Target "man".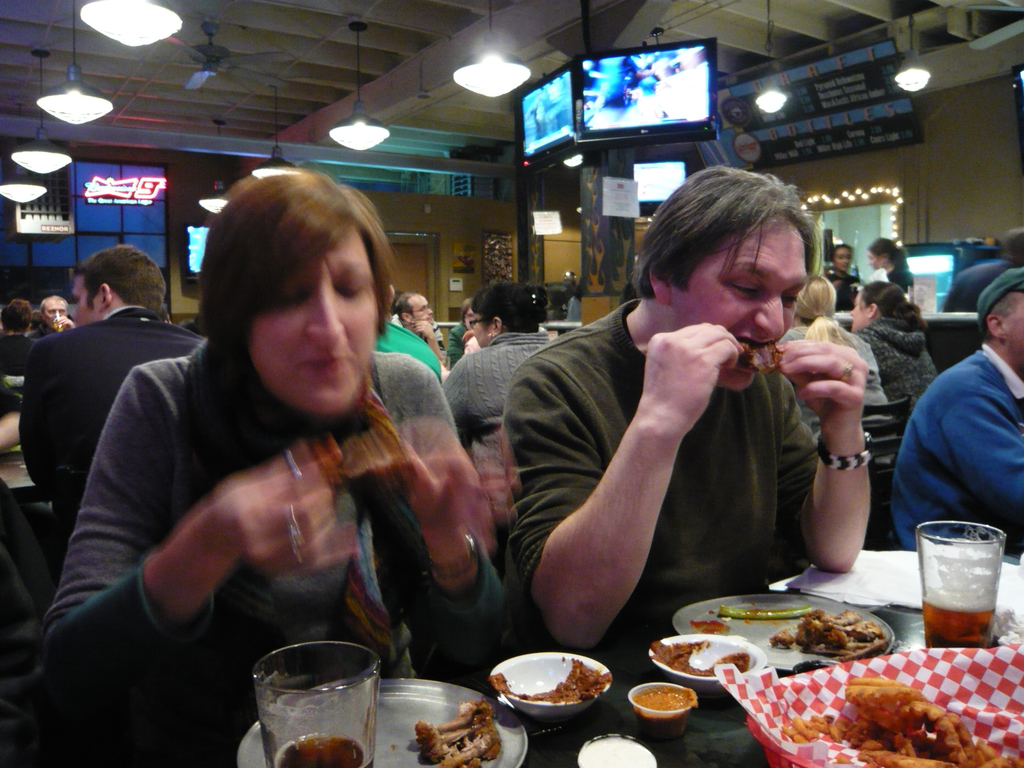
Target region: (388,294,447,357).
